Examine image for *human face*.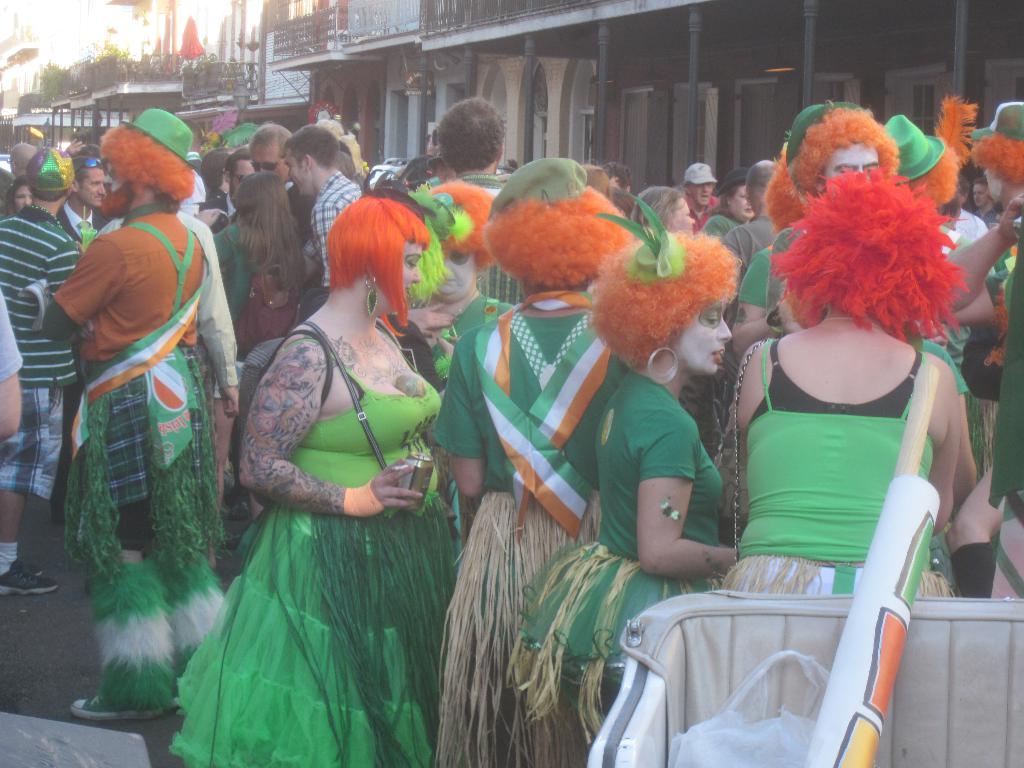
Examination result: box(985, 166, 1006, 201).
